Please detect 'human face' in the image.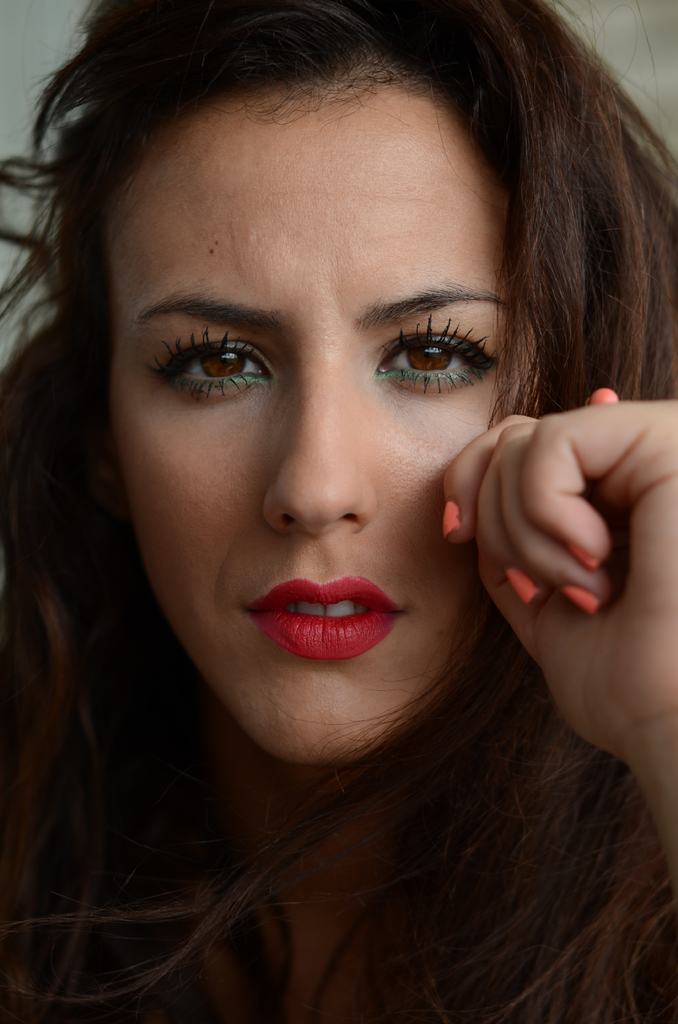
left=113, top=88, right=538, bottom=756.
